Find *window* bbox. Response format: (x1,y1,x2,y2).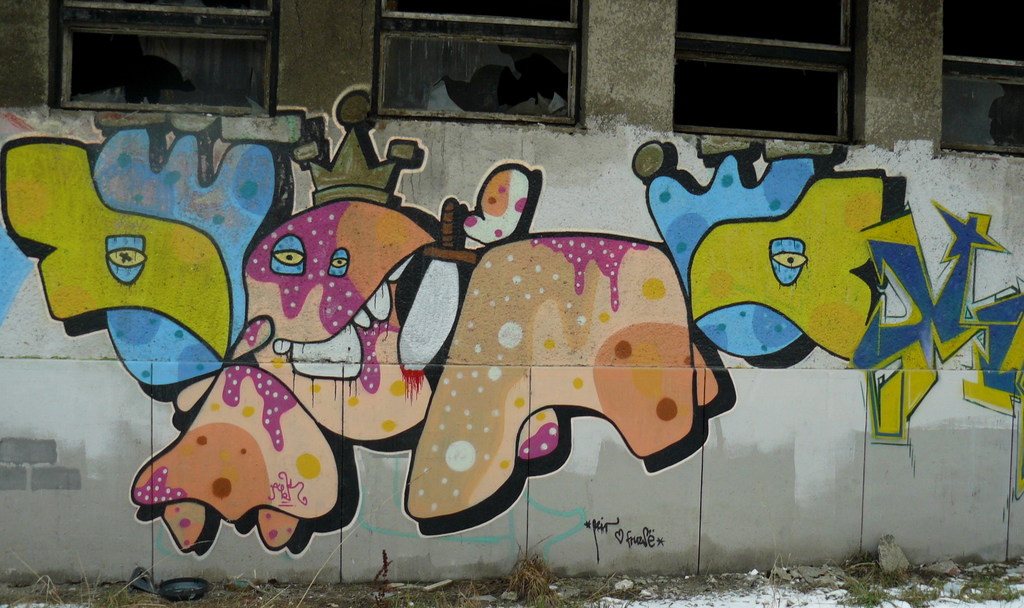
(664,15,876,137).
